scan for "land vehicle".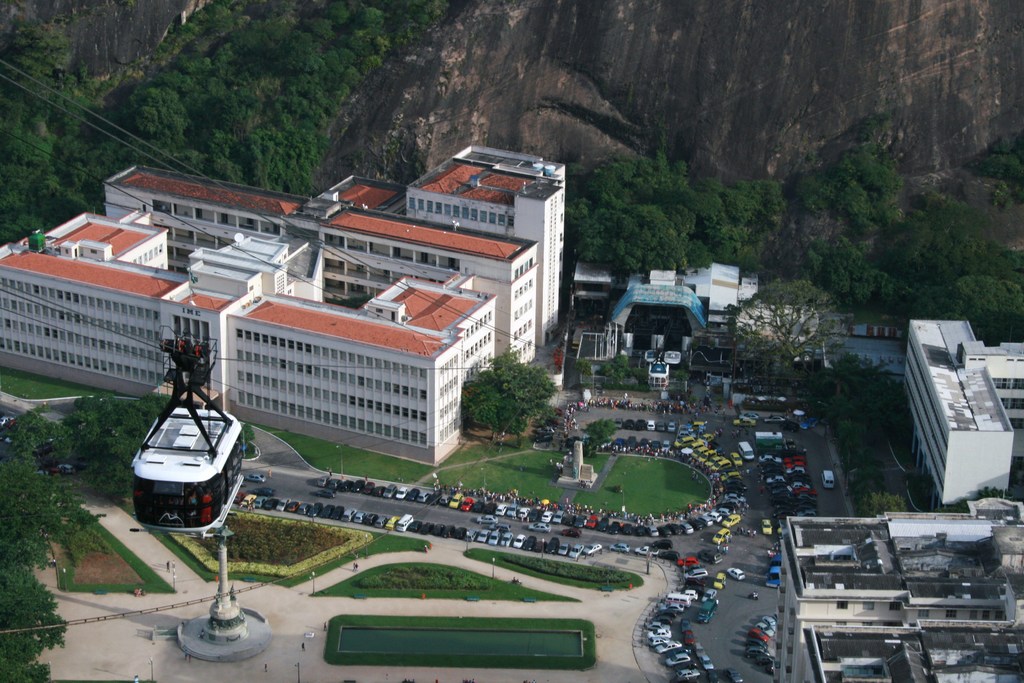
Scan result: box(623, 418, 635, 432).
